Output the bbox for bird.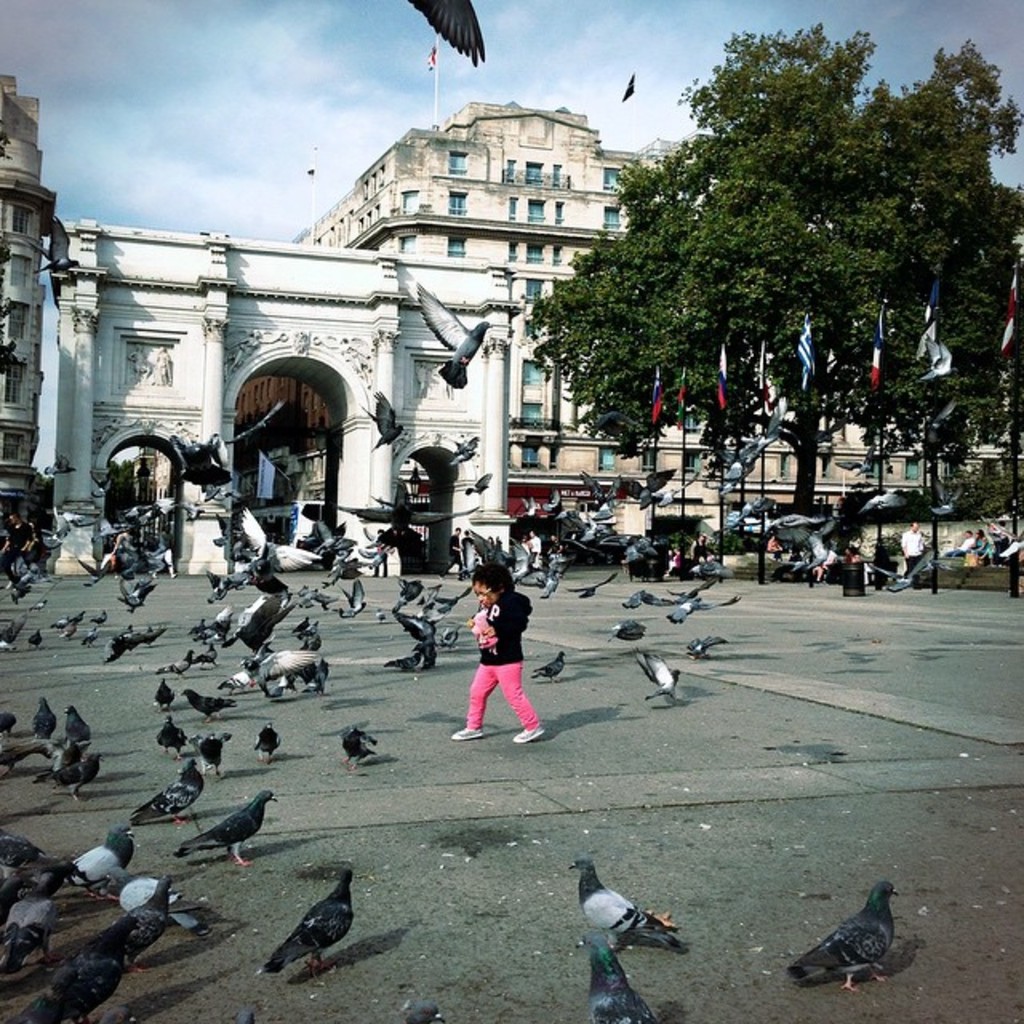
698,550,731,581.
